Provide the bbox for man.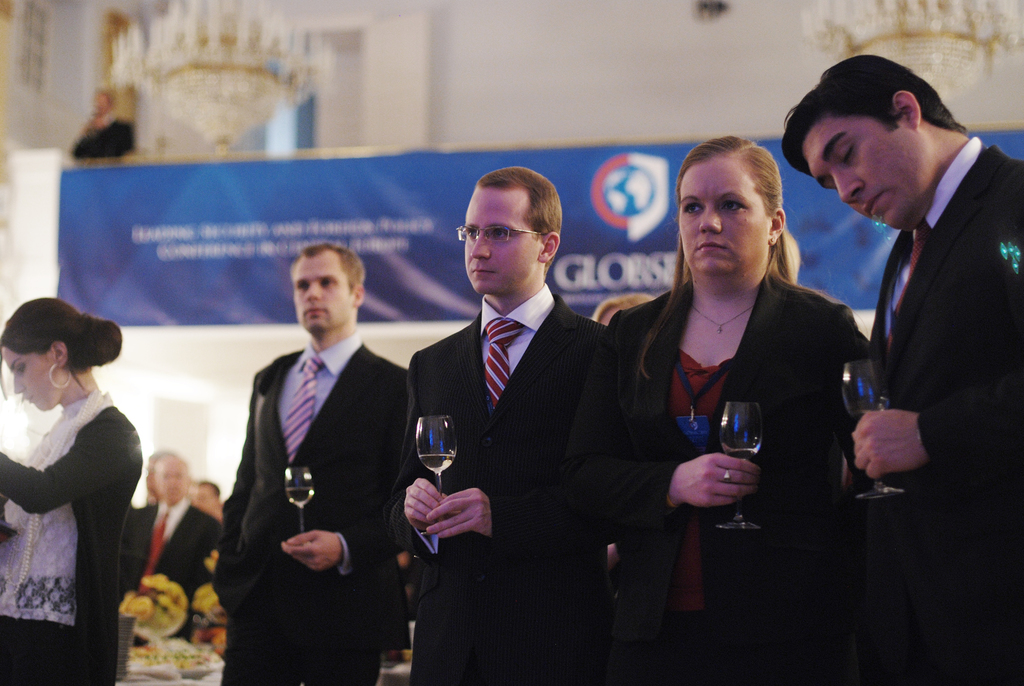
BBox(116, 460, 237, 636).
